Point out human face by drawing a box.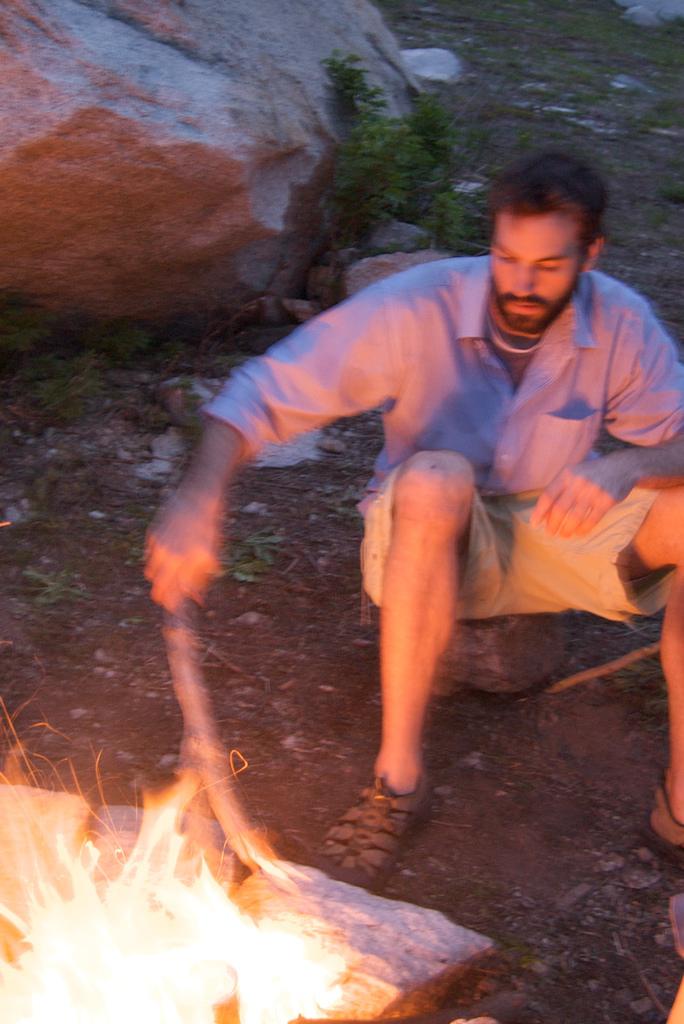
{"left": 492, "top": 209, "right": 584, "bottom": 333}.
